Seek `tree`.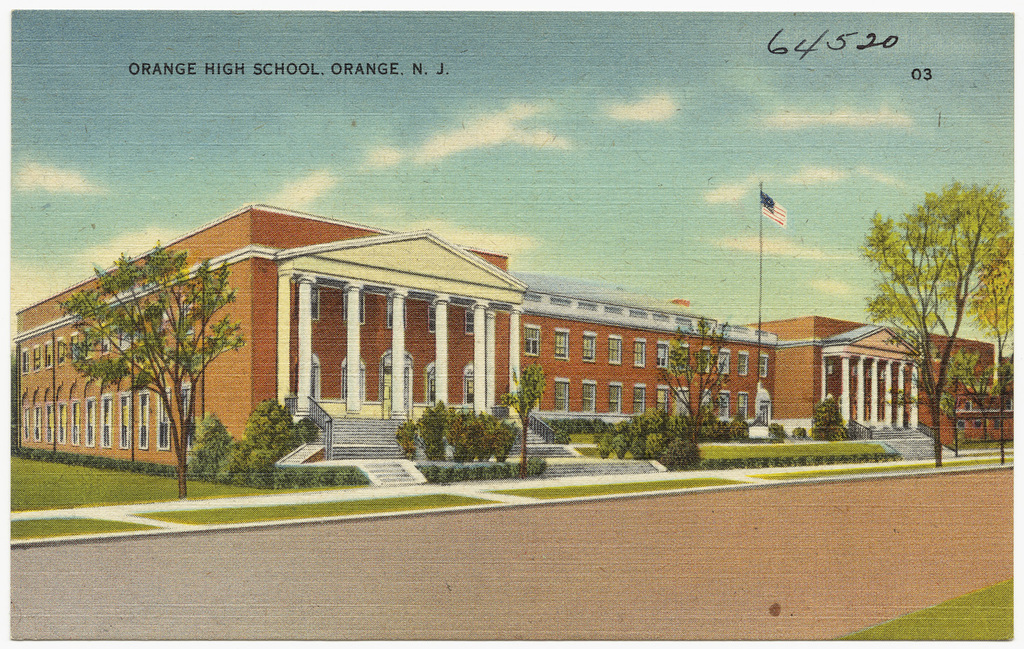
l=497, t=355, r=557, b=481.
